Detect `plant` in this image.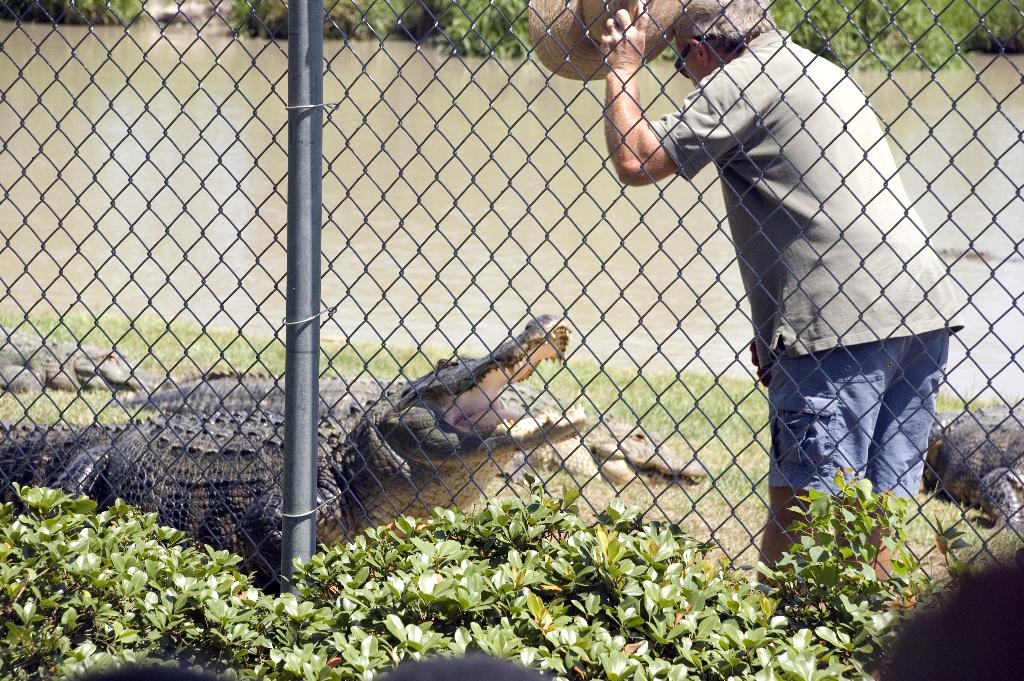
Detection: 655:39:680:63.
